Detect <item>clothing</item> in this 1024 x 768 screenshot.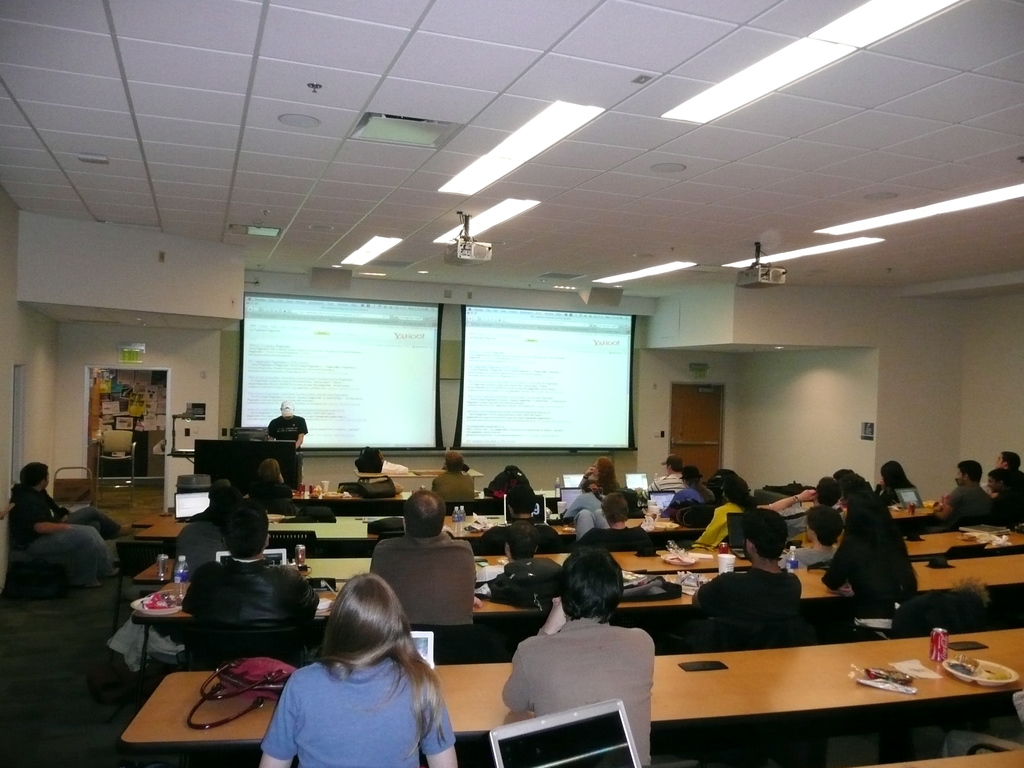
Detection: Rect(488, 461, 541, 516).
